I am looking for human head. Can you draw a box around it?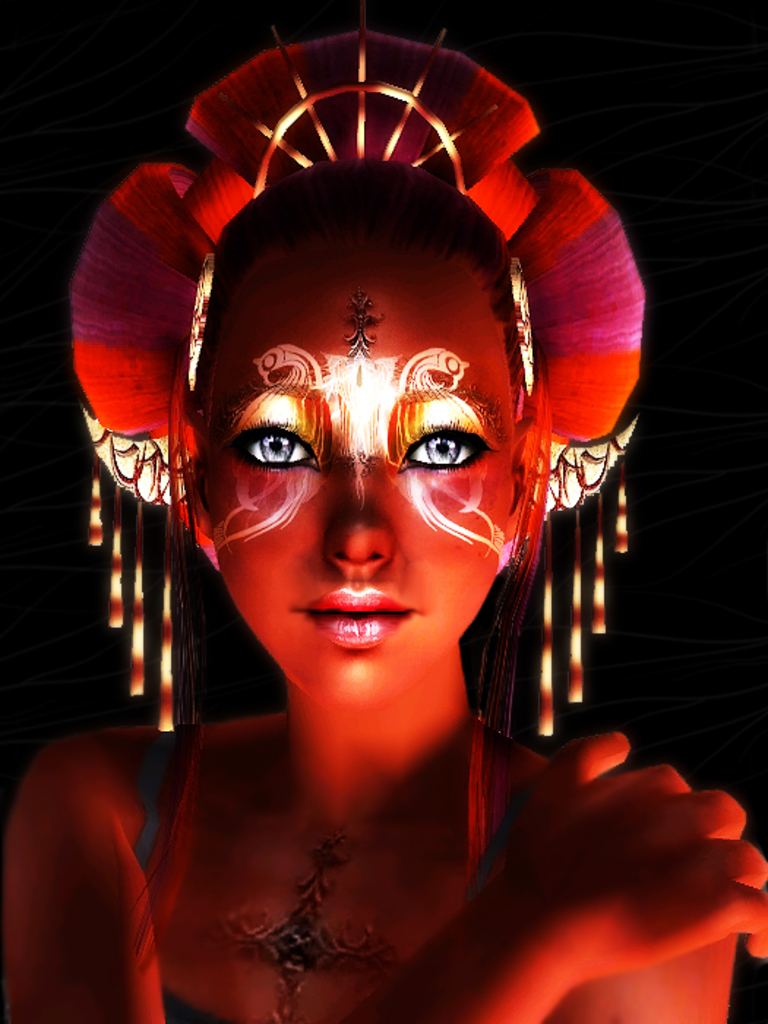
Sure, the bounding box is box=[180, 83, 575, 730].
